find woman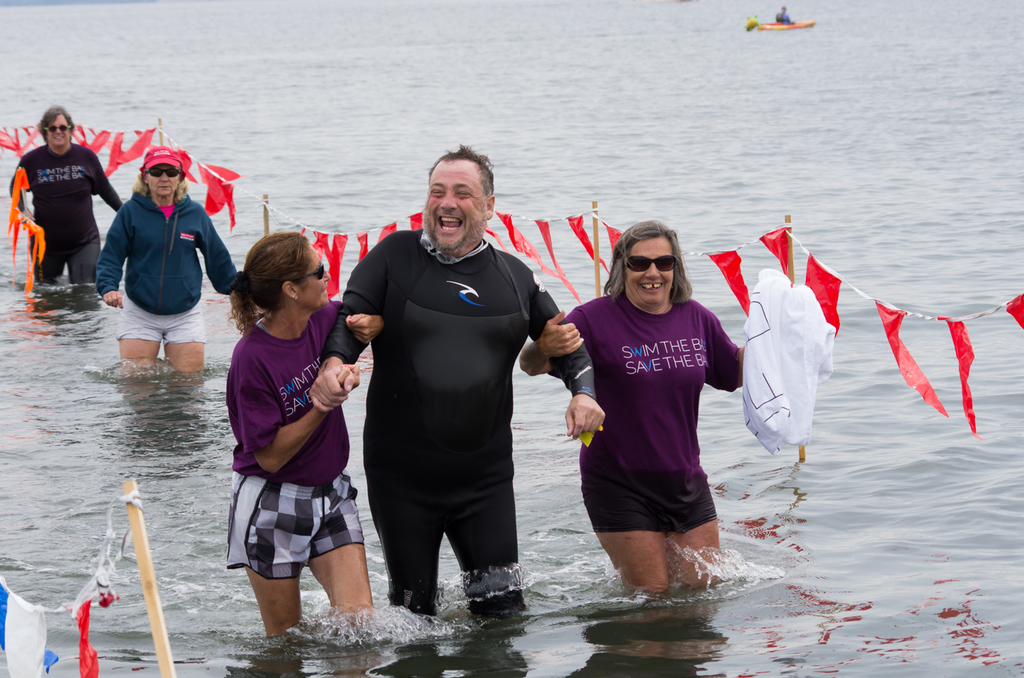
region(519, 214, 742, 598)
